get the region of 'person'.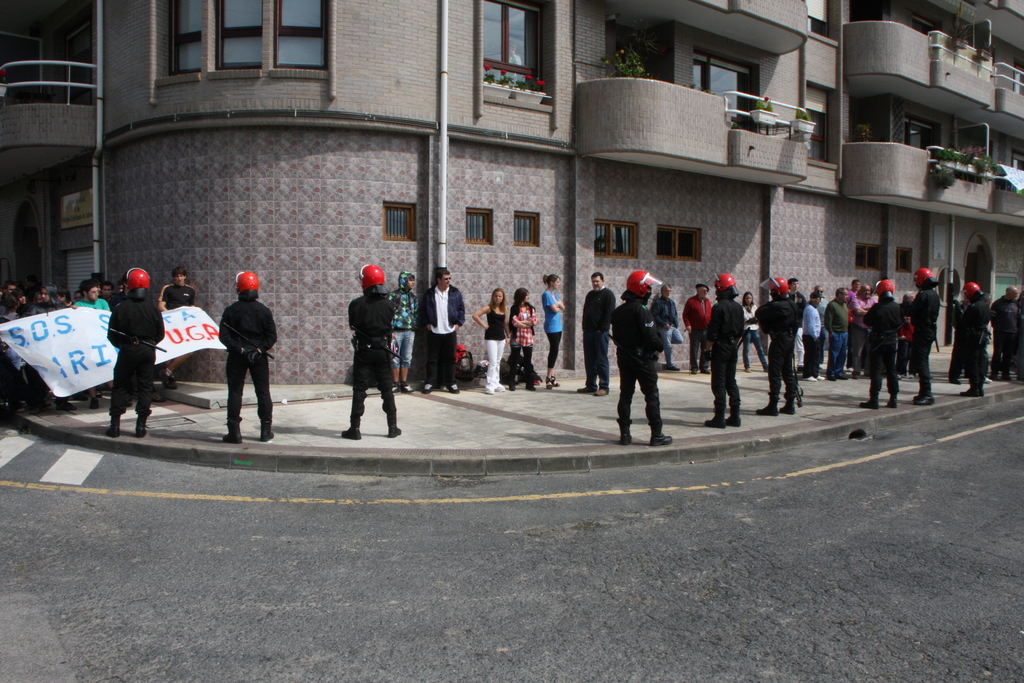
(left=390, top=267, right=417, bottom=392).
